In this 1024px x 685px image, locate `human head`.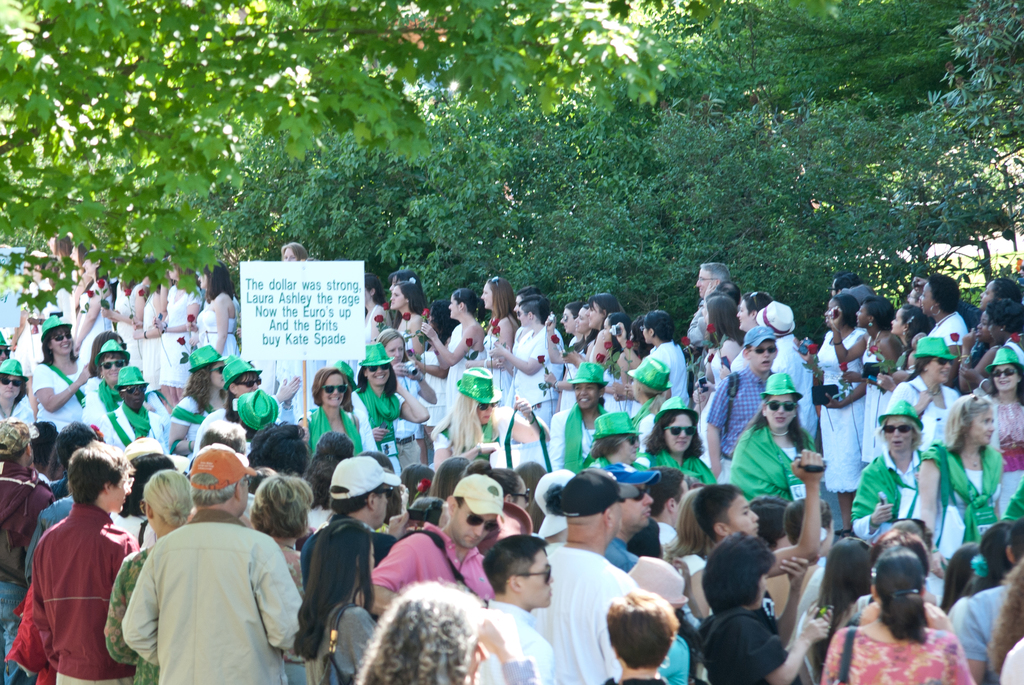
Bounding box: [left=981, top=274, right=1021, bottom=309].
